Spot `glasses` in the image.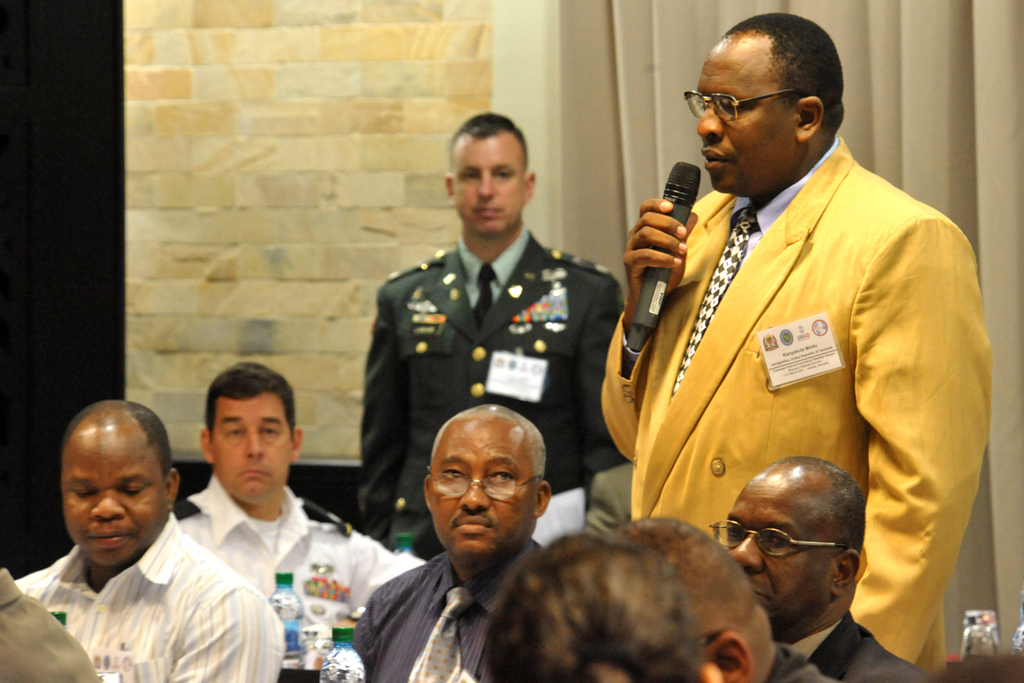
`glasses` found at x1=420, y1=461, x2=542, y2=505.
